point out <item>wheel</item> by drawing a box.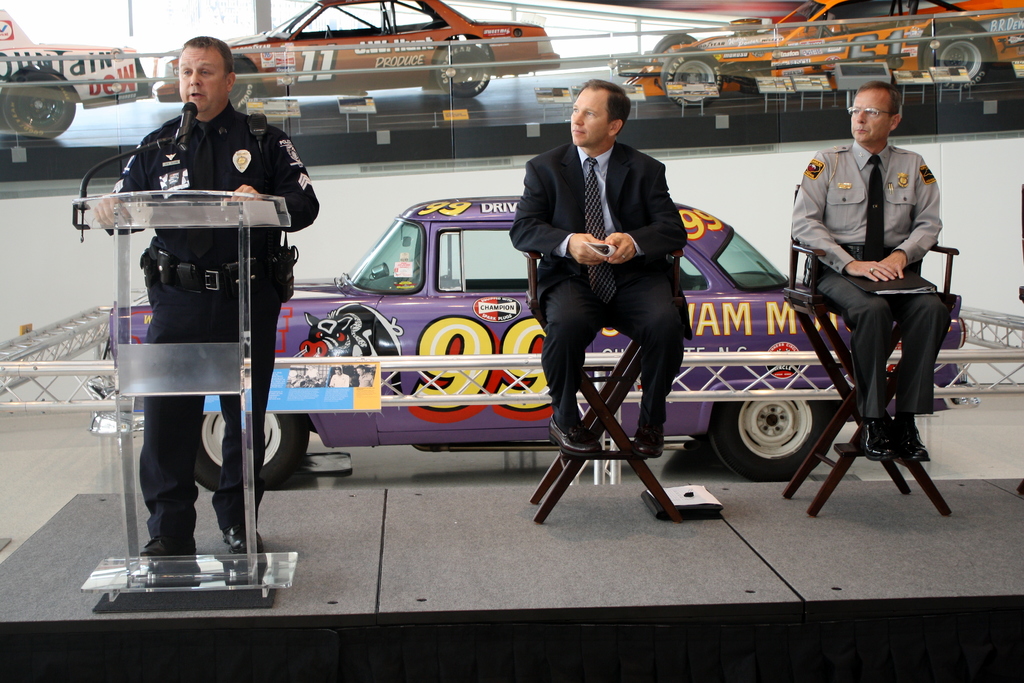
[9,62,70,136].
